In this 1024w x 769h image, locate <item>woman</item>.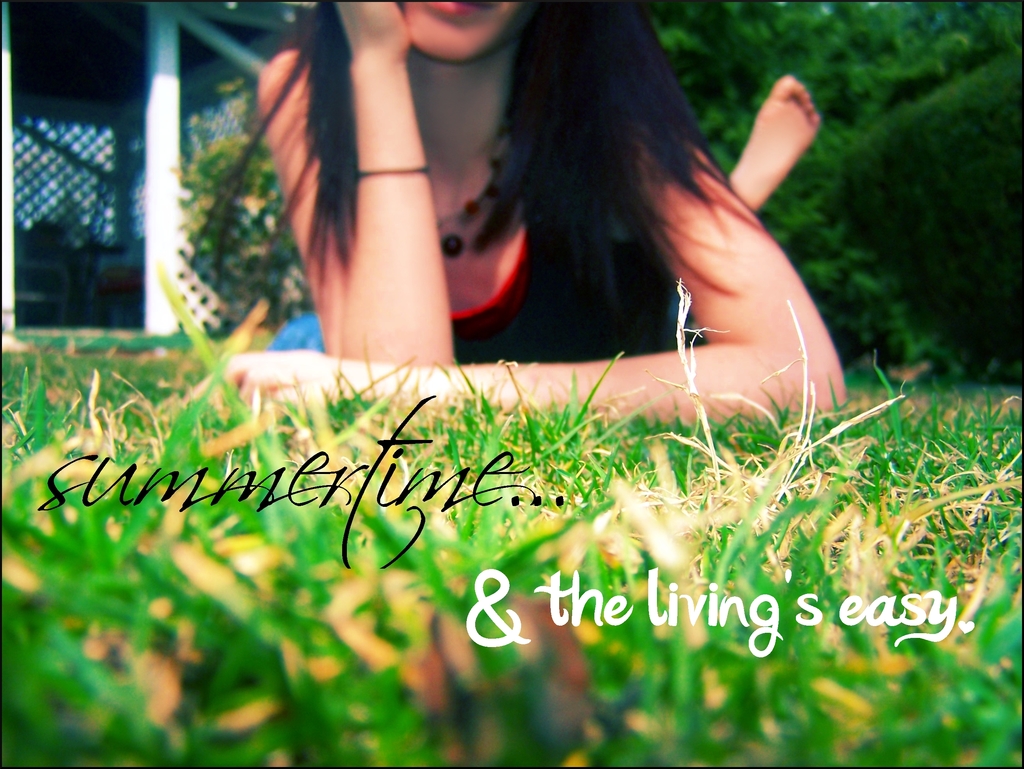
Bounding box: left=131, top=0, right=870, bottom=581.
